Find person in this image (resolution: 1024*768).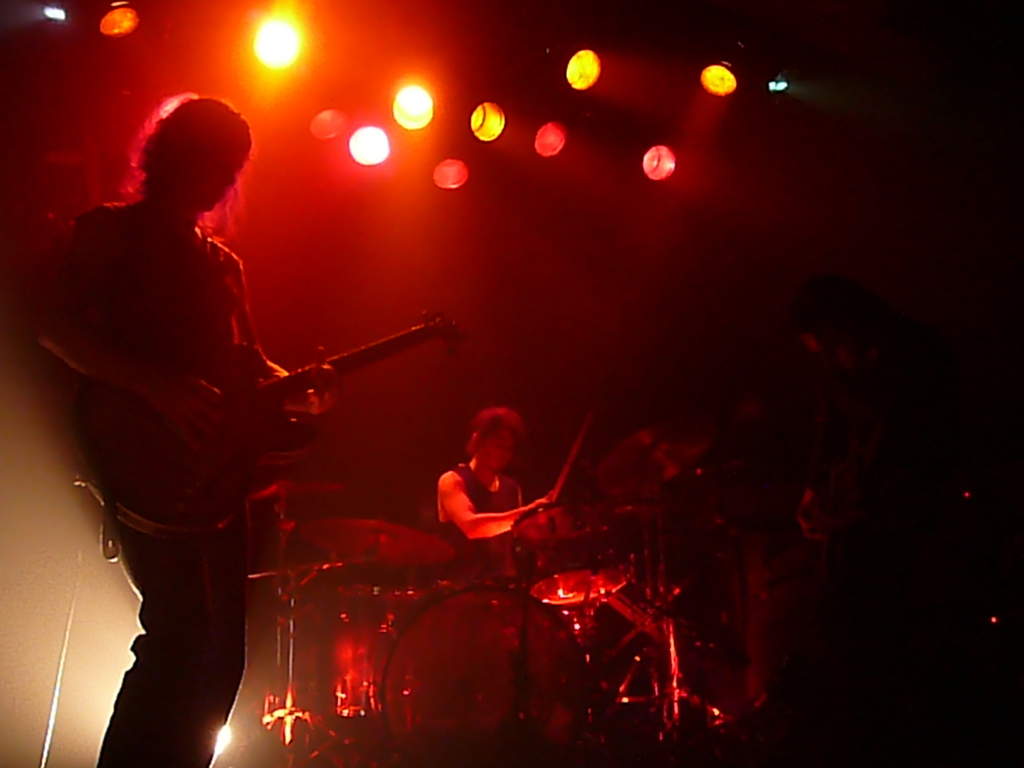
[x1=417, y1=389, x2=543, y2=582].
